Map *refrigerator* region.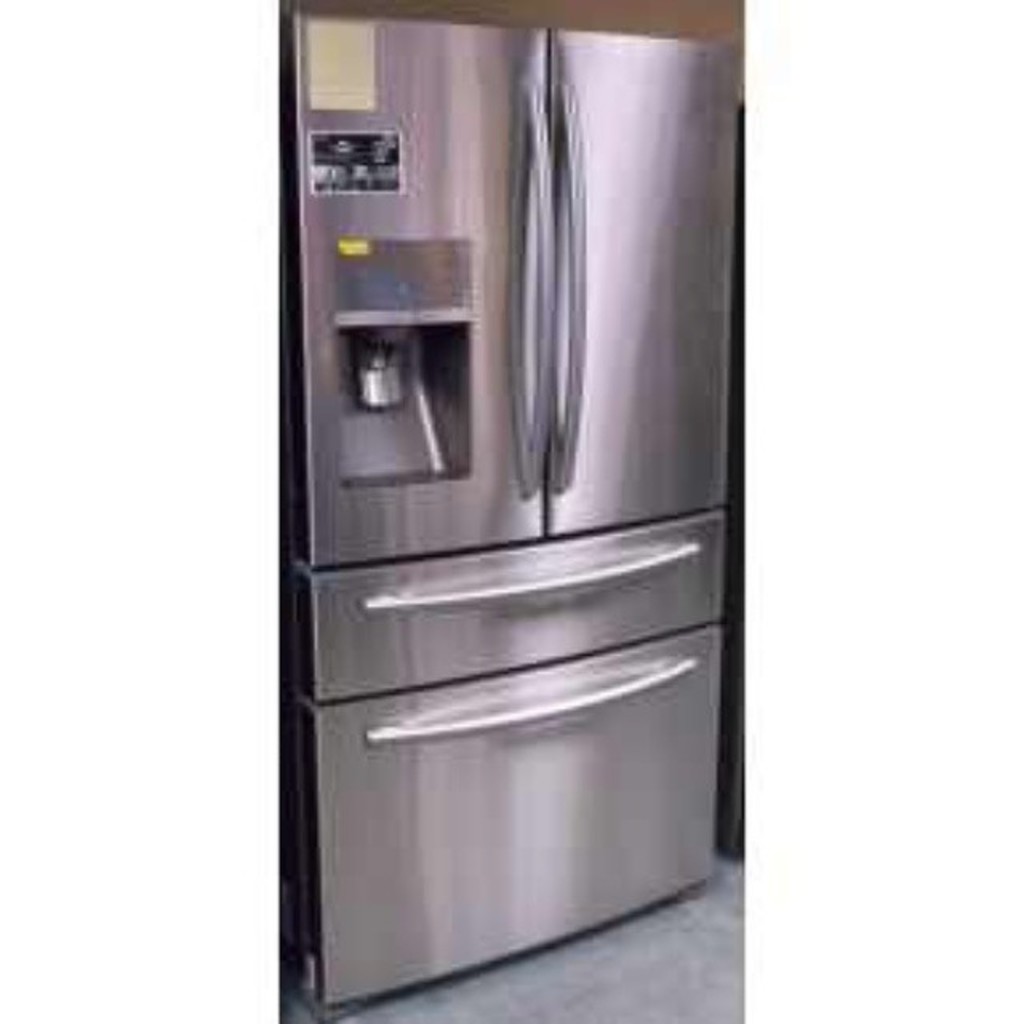
Mapped to Rect(267, 0, 742, 1005).
